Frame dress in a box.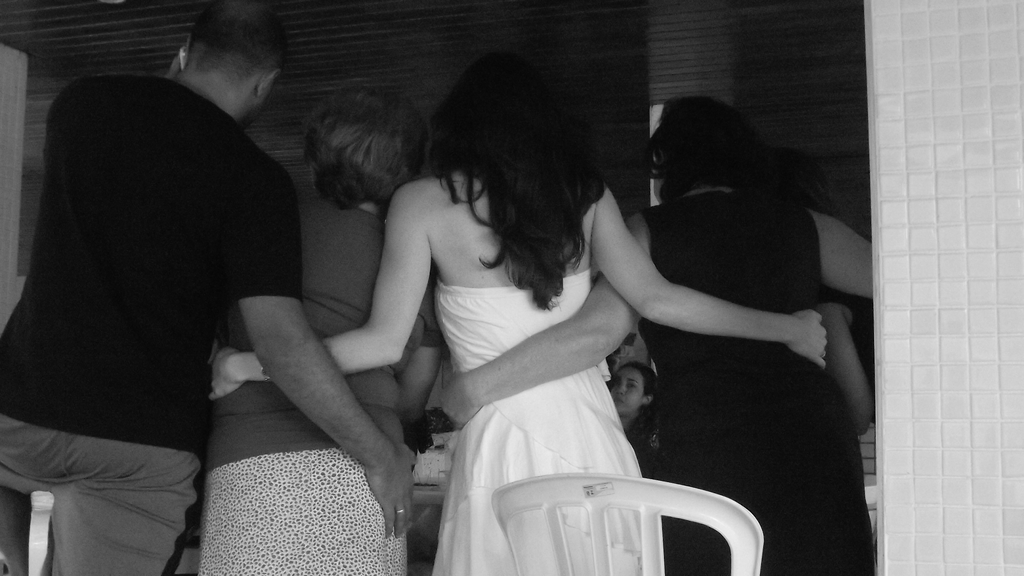
{"x1": 429, "y1": 269, "x2": 645, "y2": 575}.
